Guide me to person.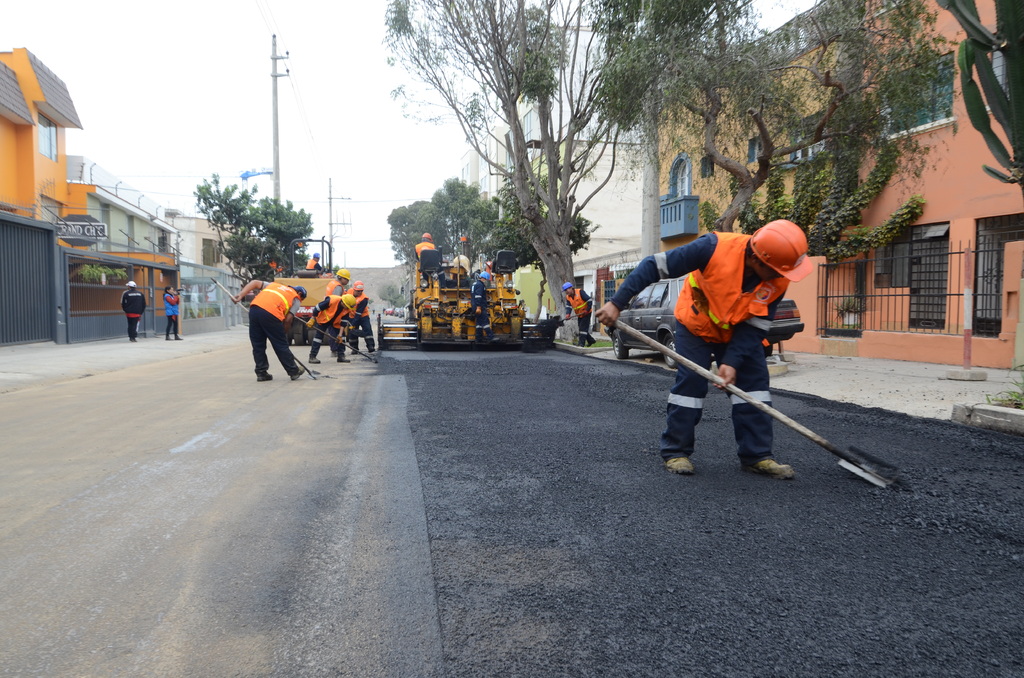
Guidance: [left=557, top=280, right=591, bottom=344].
